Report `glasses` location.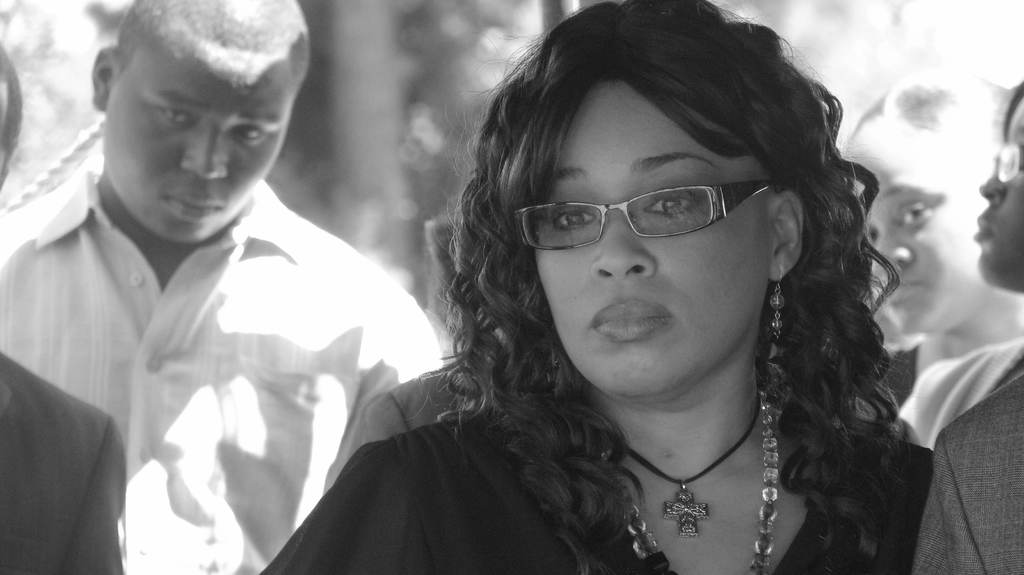
Report: (517, 161, 773, 252).
